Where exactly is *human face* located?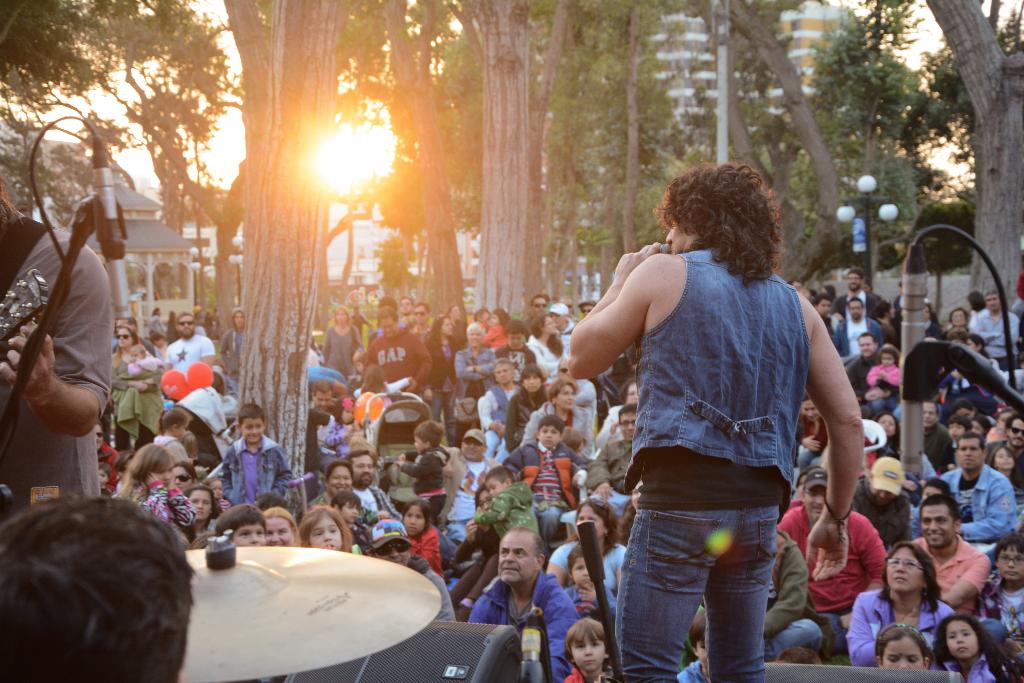
Its bounding box is [x1=882, y1=632, x2=923, y2=671].
